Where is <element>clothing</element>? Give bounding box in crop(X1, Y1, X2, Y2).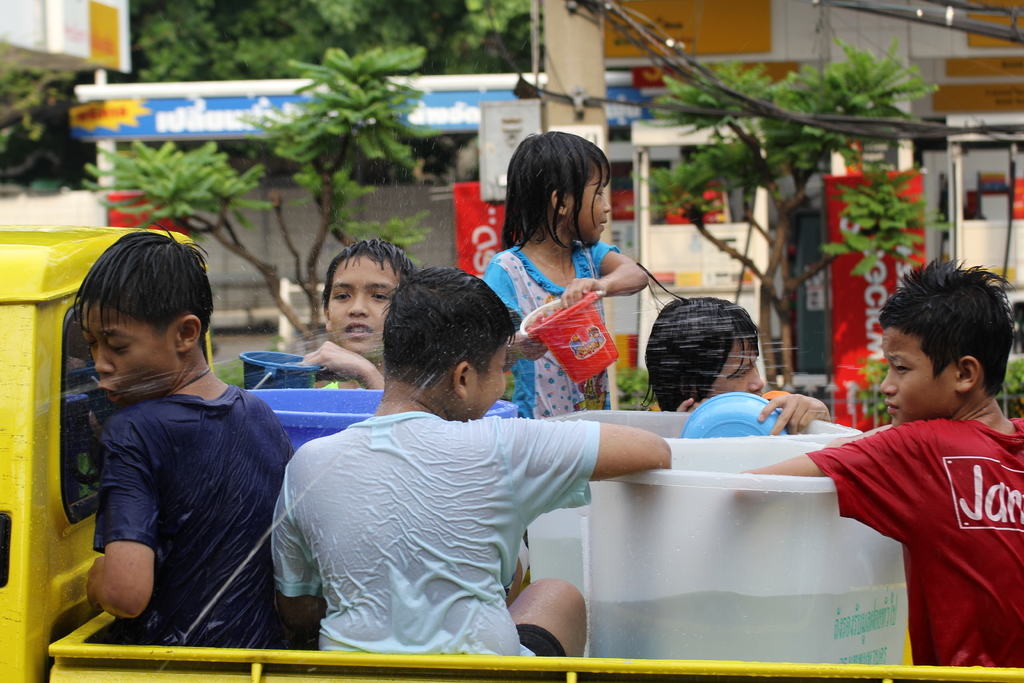
crop(86, 384, 300, 675).
